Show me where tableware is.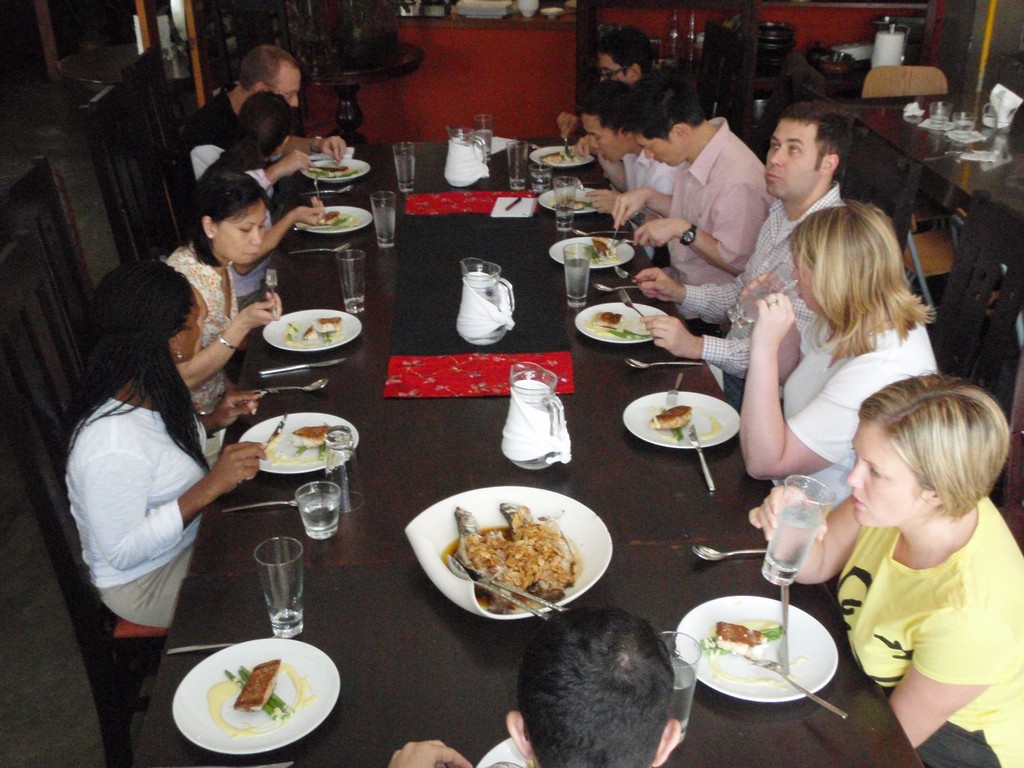
tableware is at left=177, top=639, right=351, bottom=754.
